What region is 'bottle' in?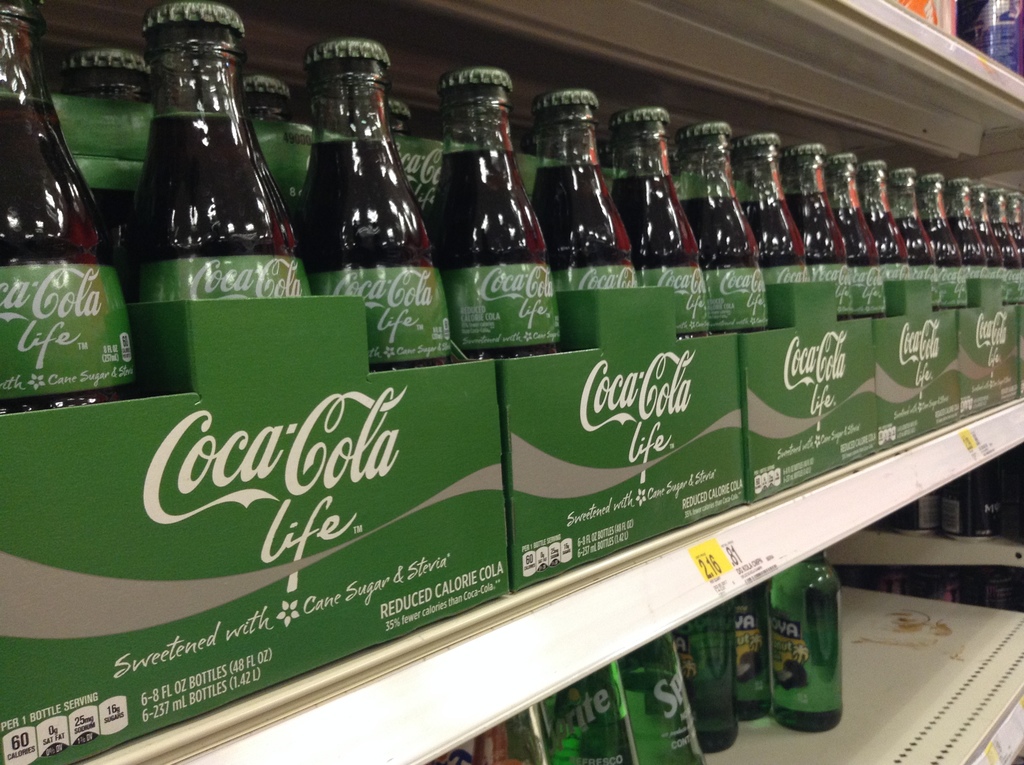
534/84/642/323.
